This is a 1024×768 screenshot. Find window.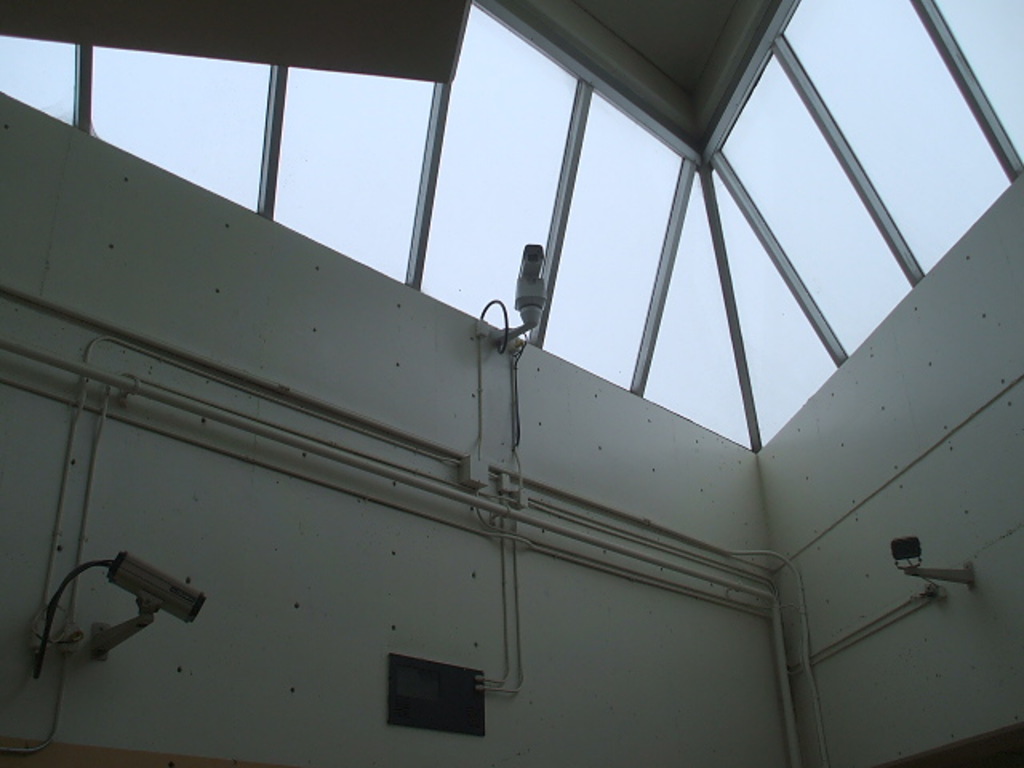
Bounding box: bbox=(379, 656, 472, 730).
